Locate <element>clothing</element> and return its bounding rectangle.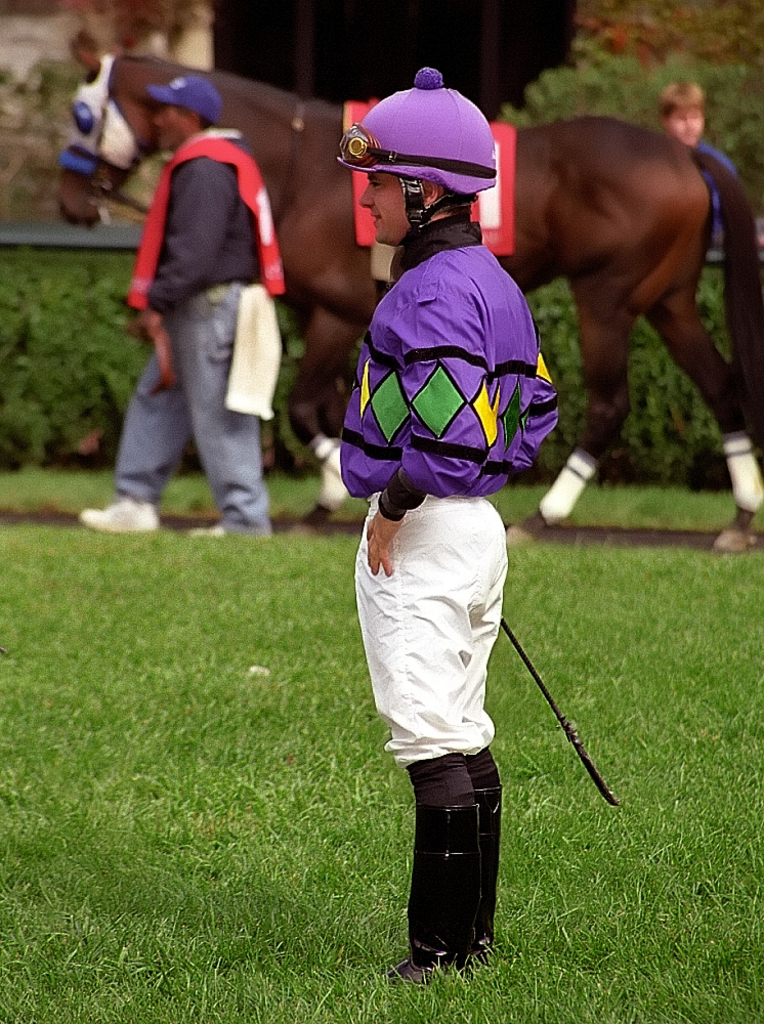
rect(691, 132, 731, 249).
